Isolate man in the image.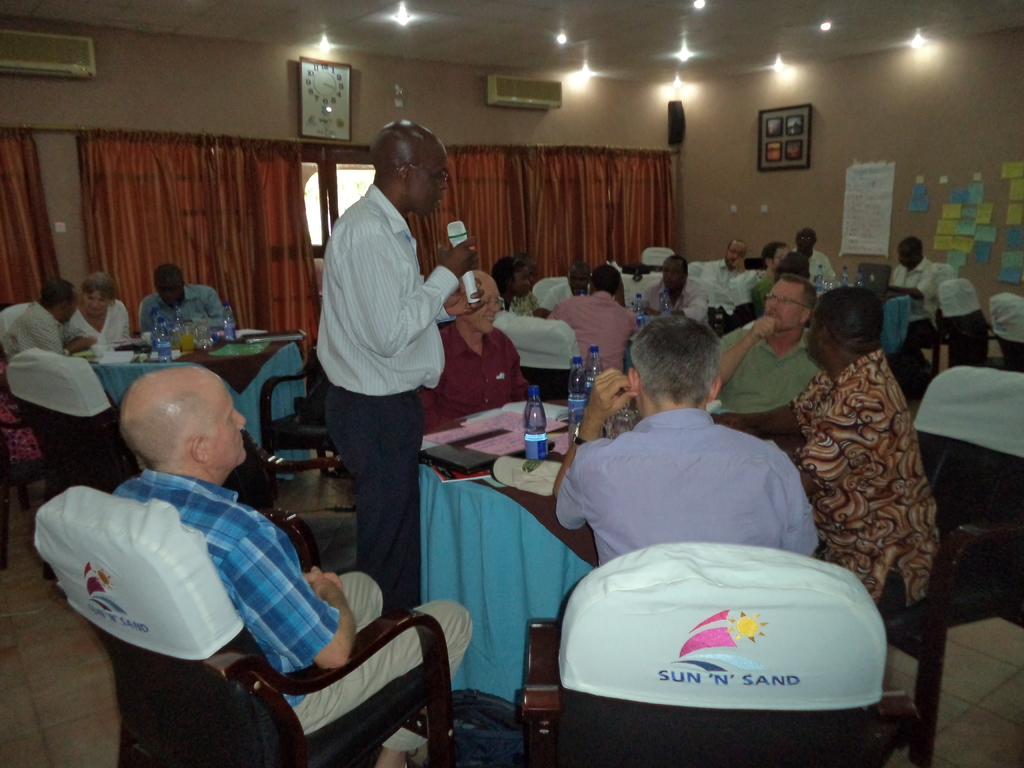
Isolated region: box=[139, 262, 231, 332].
